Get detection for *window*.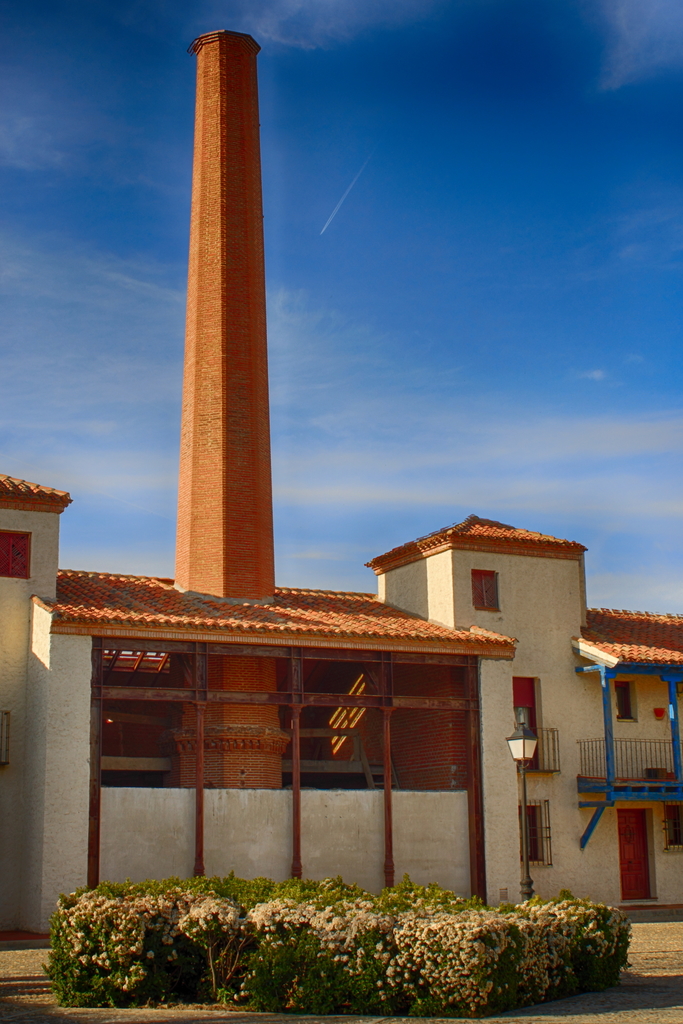
Detection: {"x1": 610, "y1": 682, "x2": 643, "y2": 724}.
